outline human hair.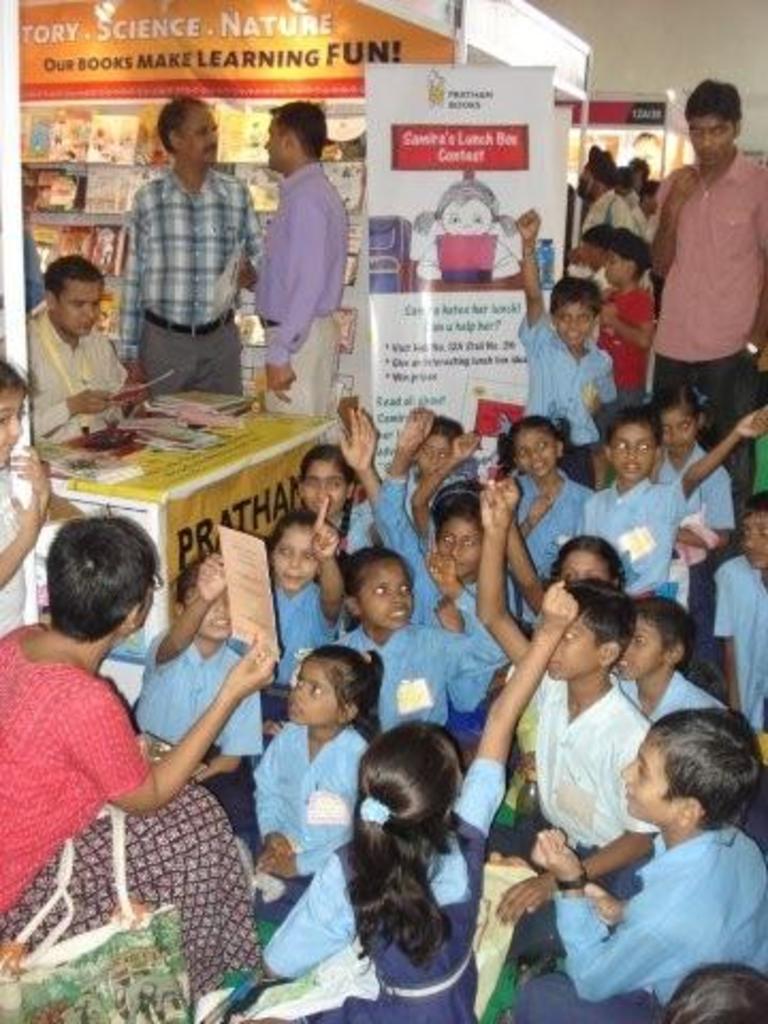
Outline: (267, 516, 322, 553).
